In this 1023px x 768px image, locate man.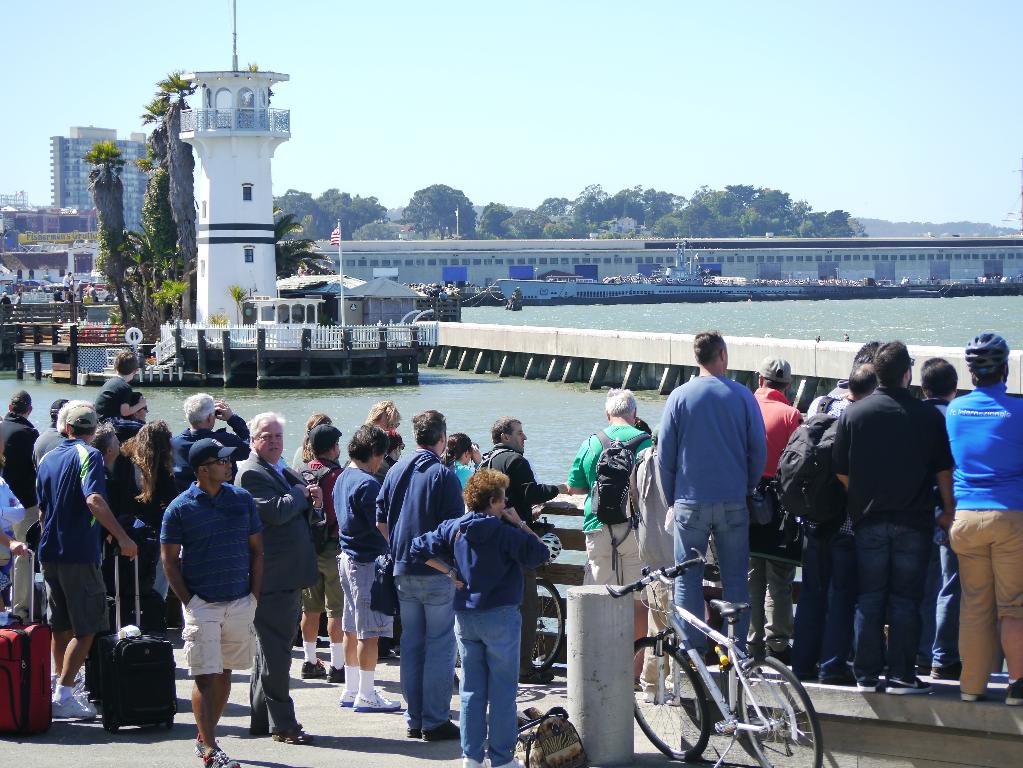
Bounding box: [left=7, top=292, right=24, bottom=324].
